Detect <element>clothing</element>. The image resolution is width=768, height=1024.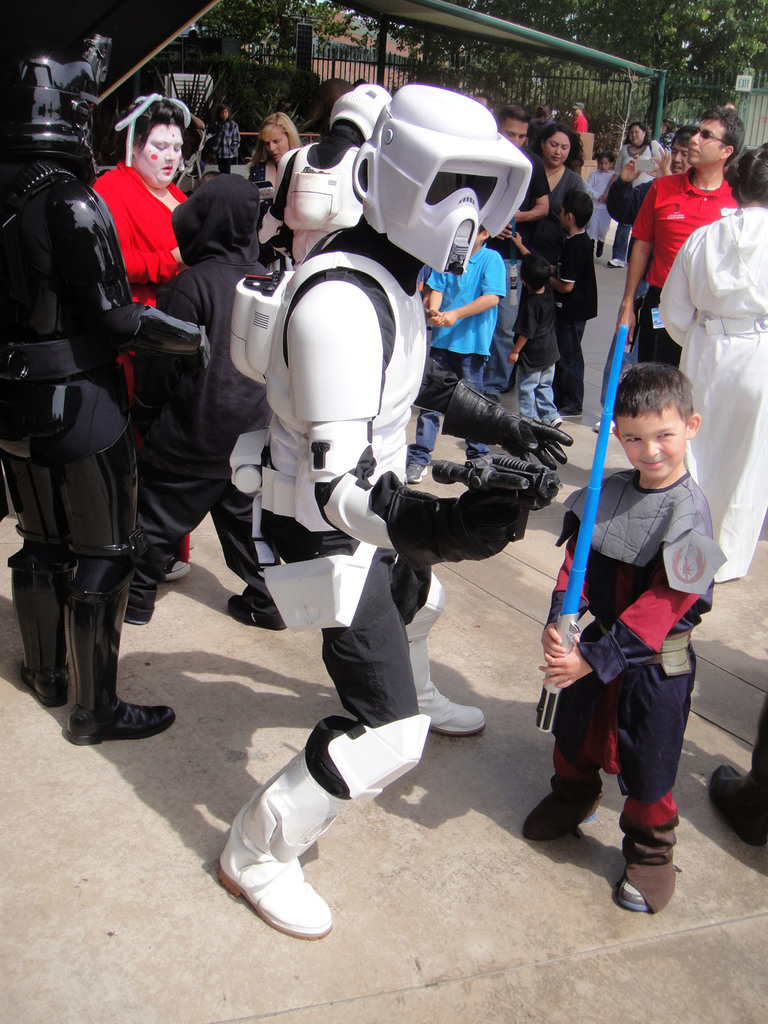
box(138, 168, 262, 580).
